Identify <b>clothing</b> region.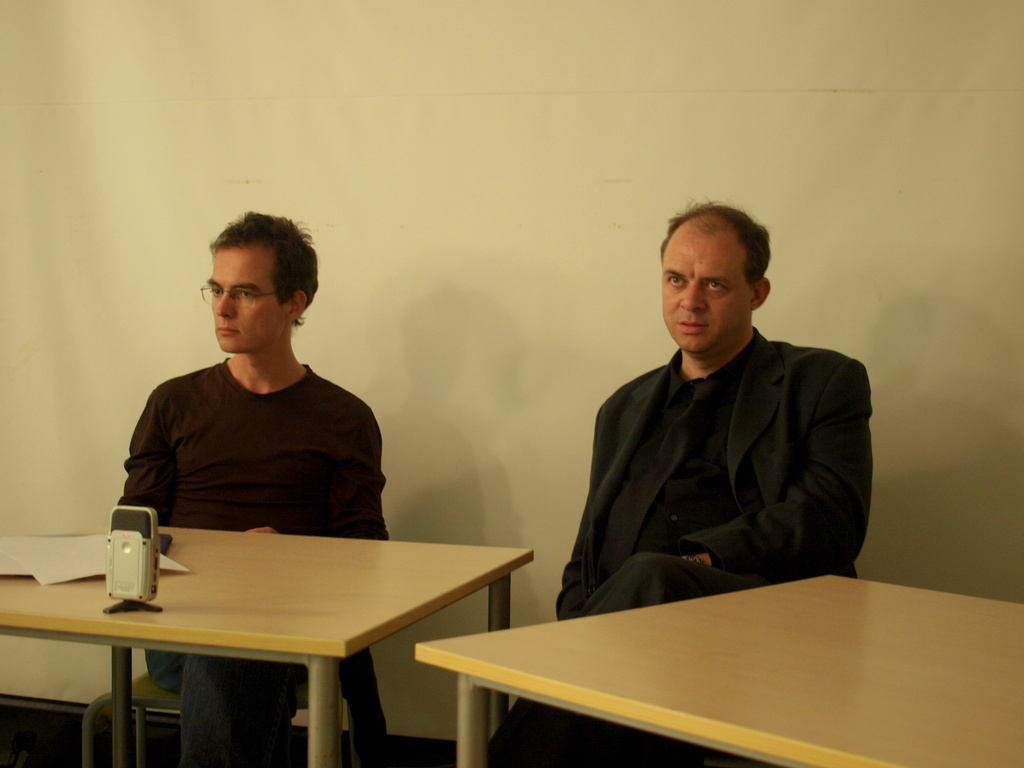
Region: (left=104, top=321, right=398, bottom=555).
